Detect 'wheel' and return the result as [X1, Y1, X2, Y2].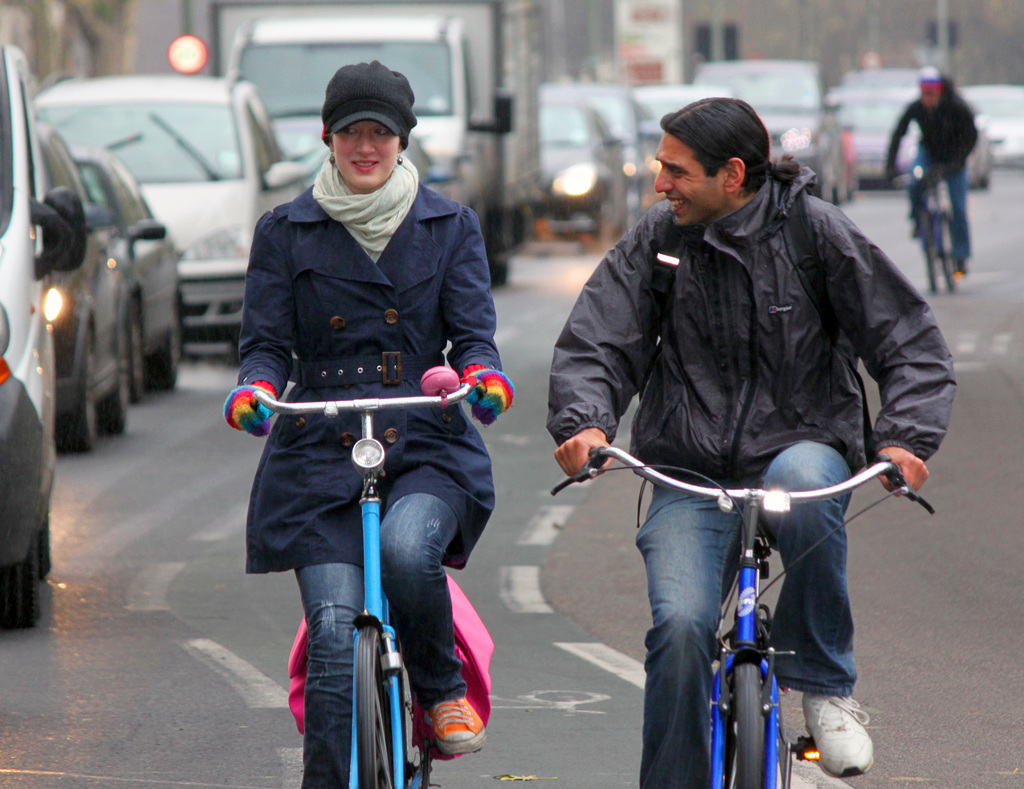
[354, 622, 422, 788].
